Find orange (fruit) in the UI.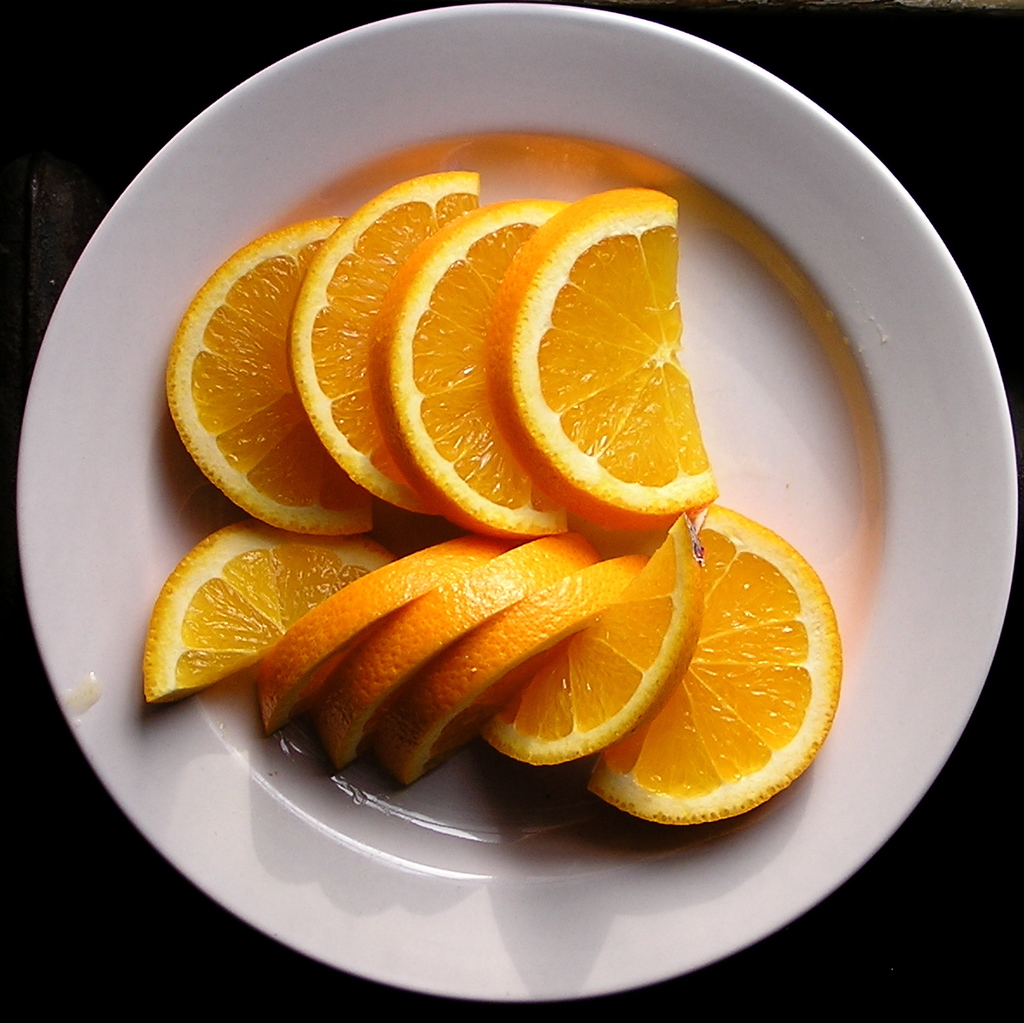
UI element at 388,203,570,529.
